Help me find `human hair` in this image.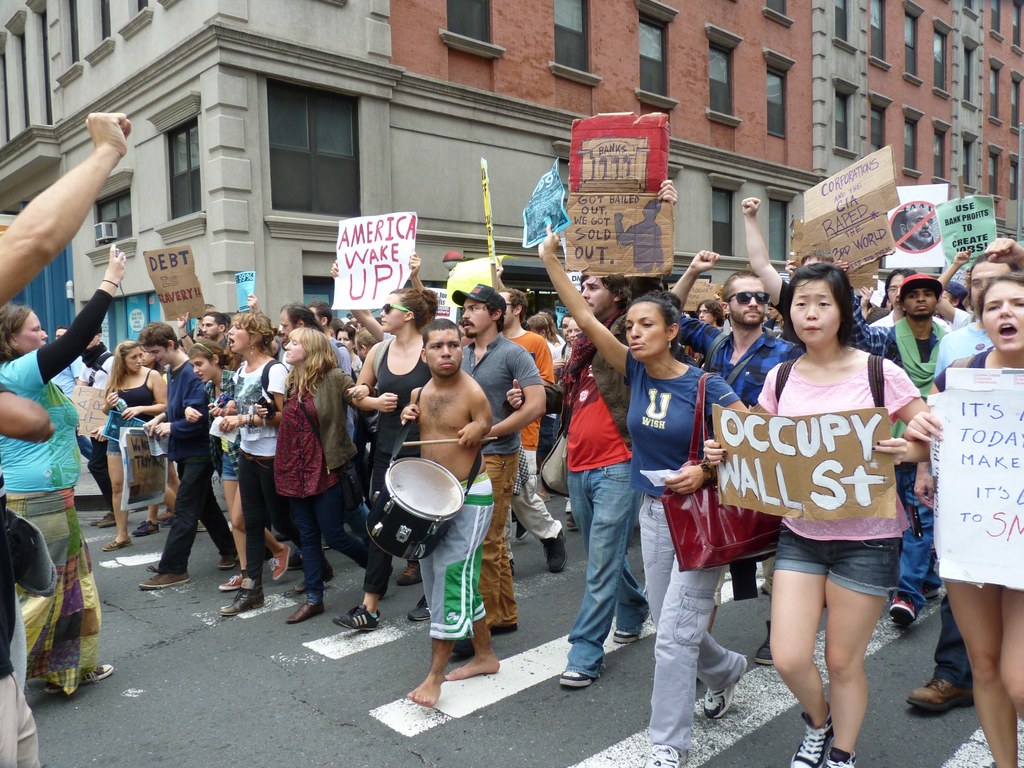
Found it: box(341, 322, 357, 344).
